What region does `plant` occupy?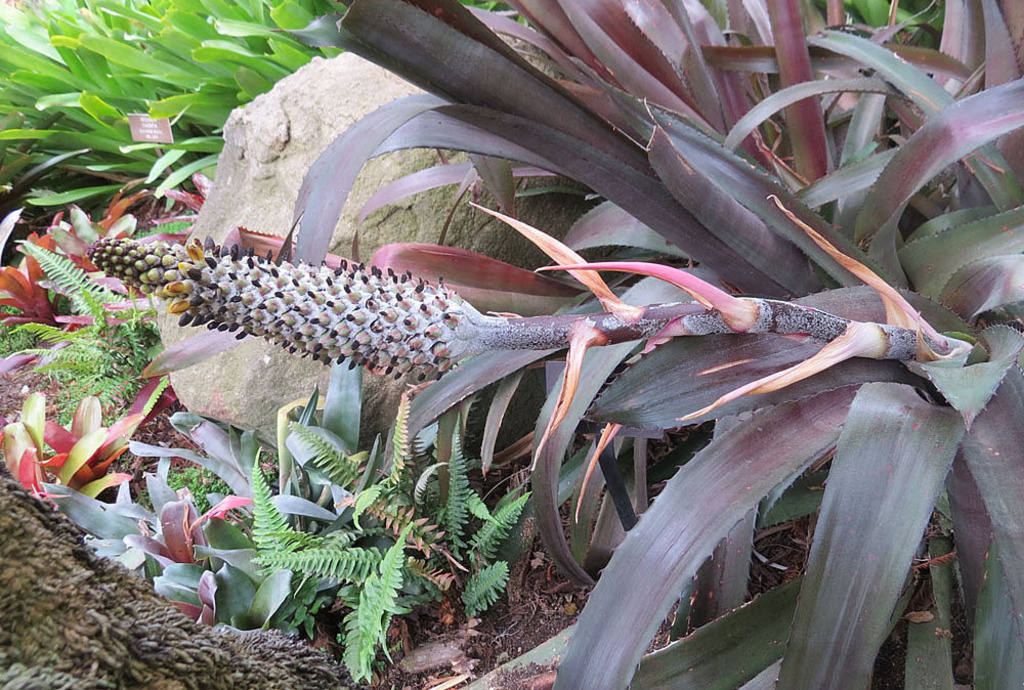
bbox=[86, 0, 1023, 689].
